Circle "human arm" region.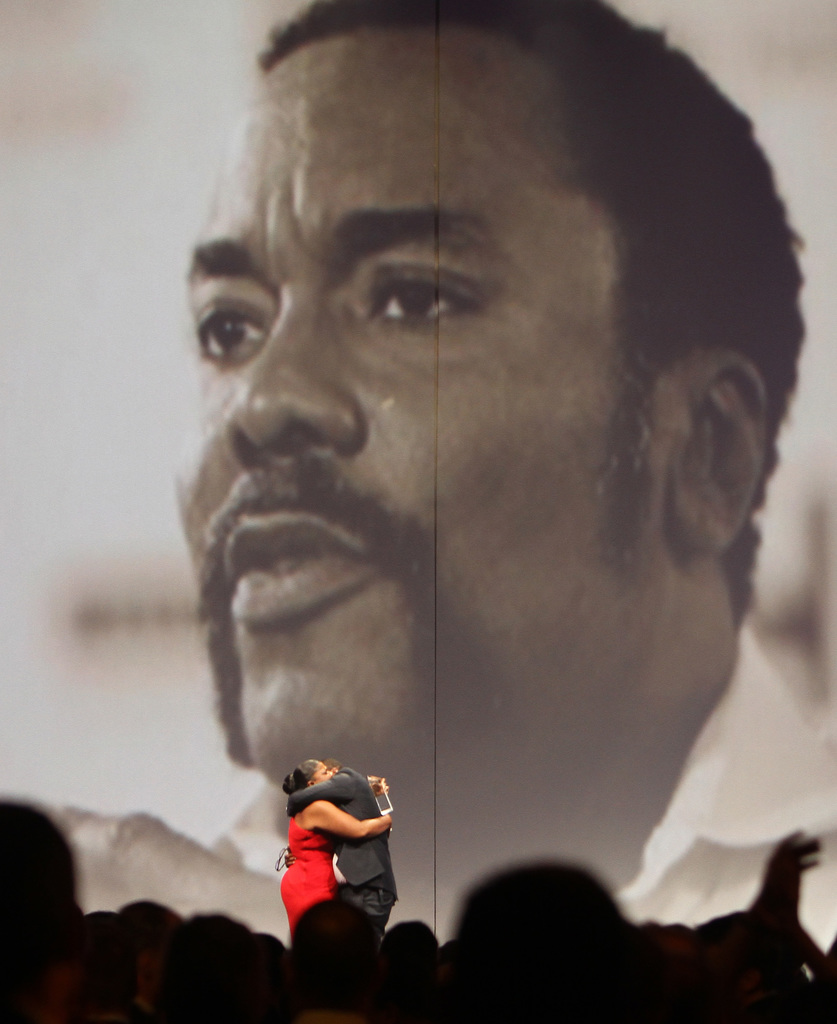
Region: locate(370, 771, 391, 801).
